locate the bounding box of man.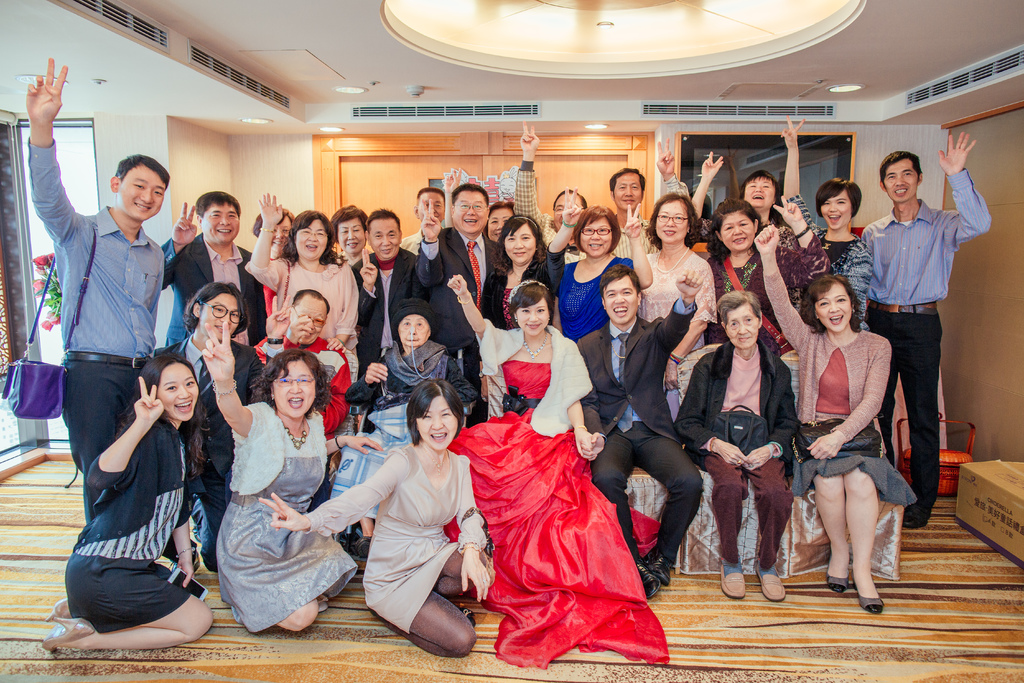
Bounding box: [left=578, top=260, right=705, bottom=598].
